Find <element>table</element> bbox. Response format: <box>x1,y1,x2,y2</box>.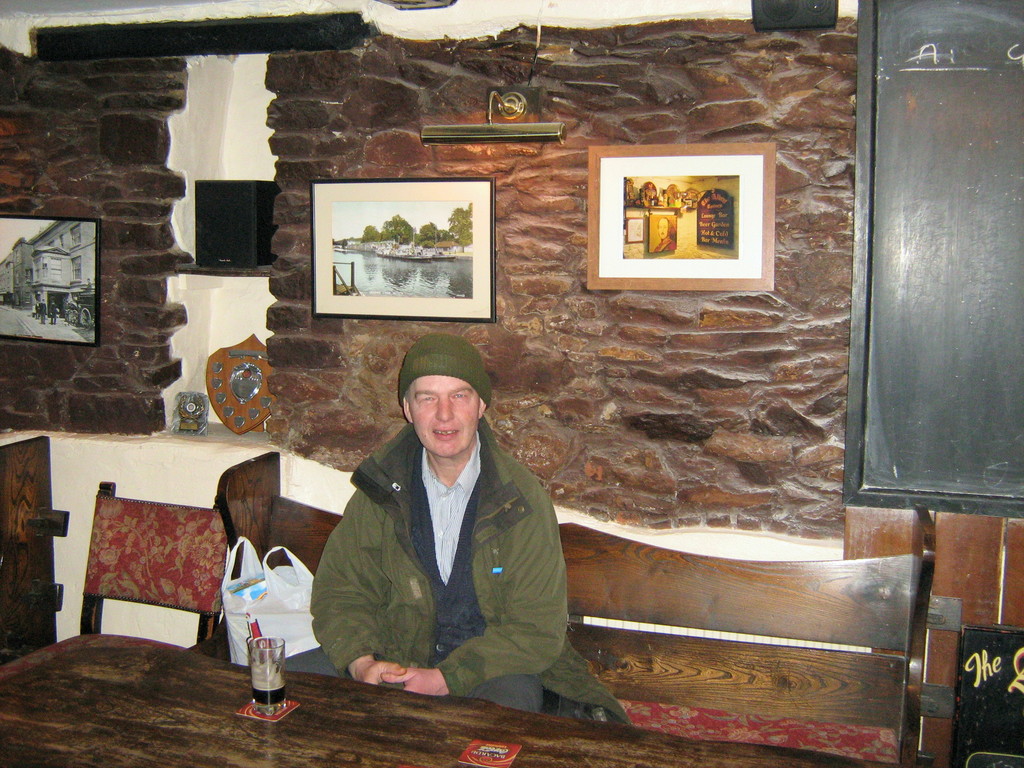
<box>0,623,863,767</box>.
